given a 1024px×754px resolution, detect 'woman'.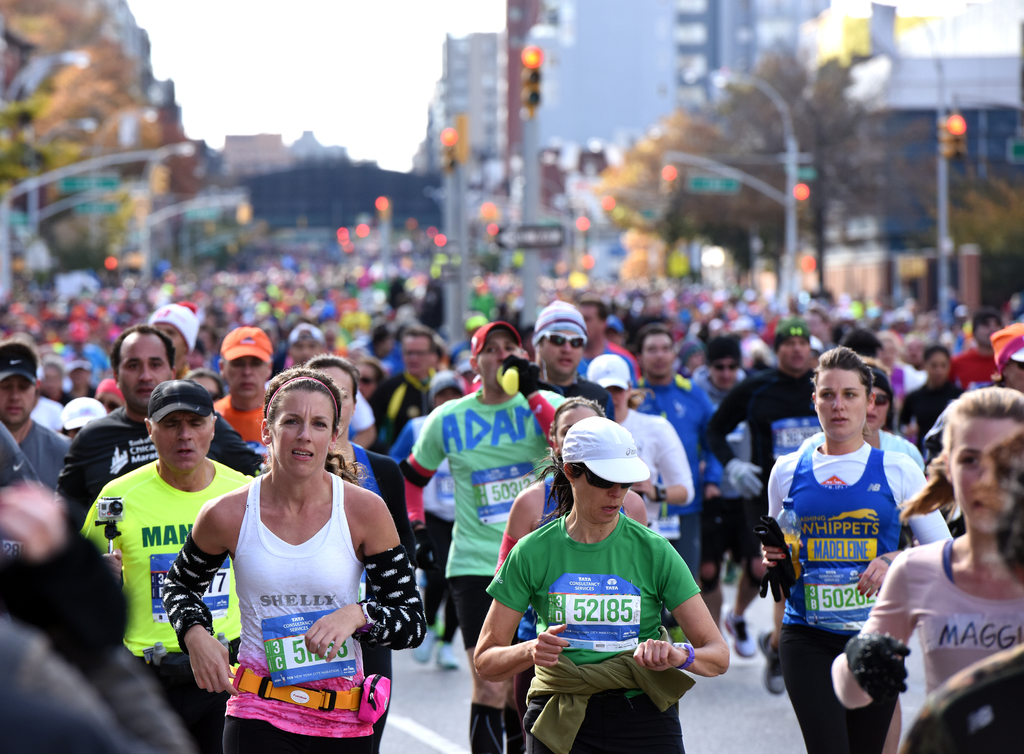
589 356 691 554.
